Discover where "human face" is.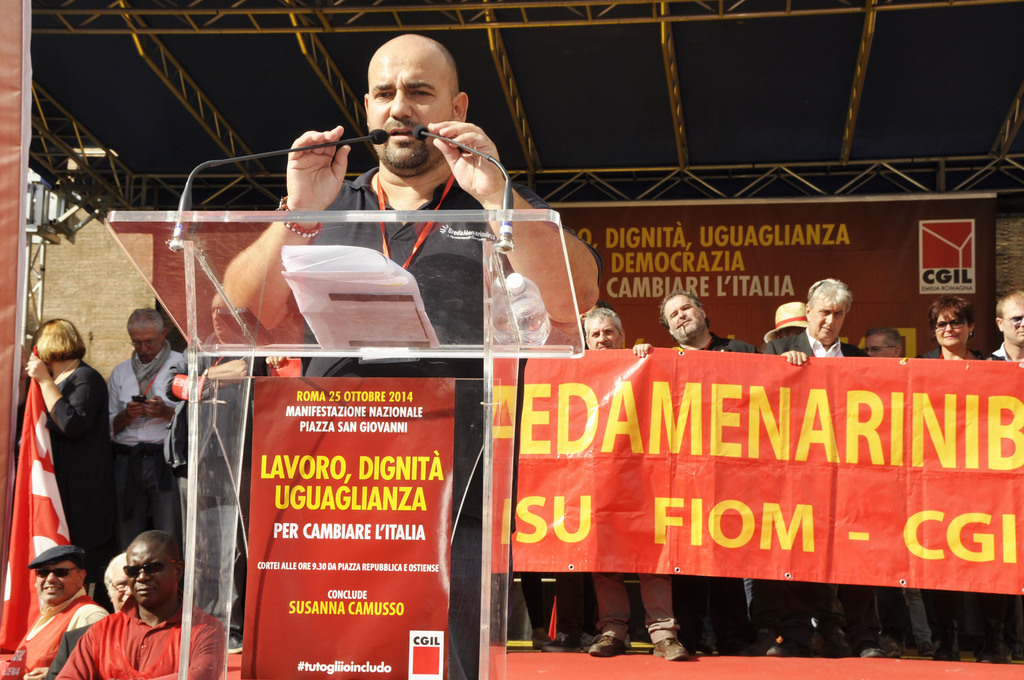
Discovered at [x1=584, y1=315, x2=618, y2=349].
